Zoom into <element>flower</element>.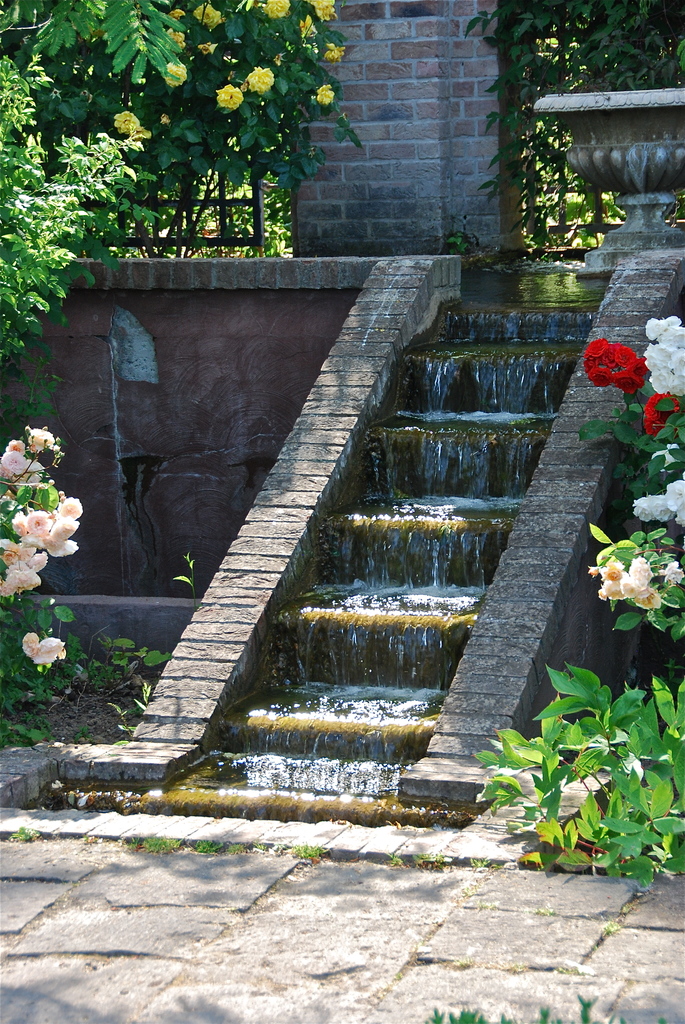
Zoom target: x1=167 y1=27 x2=187 y2=51.
